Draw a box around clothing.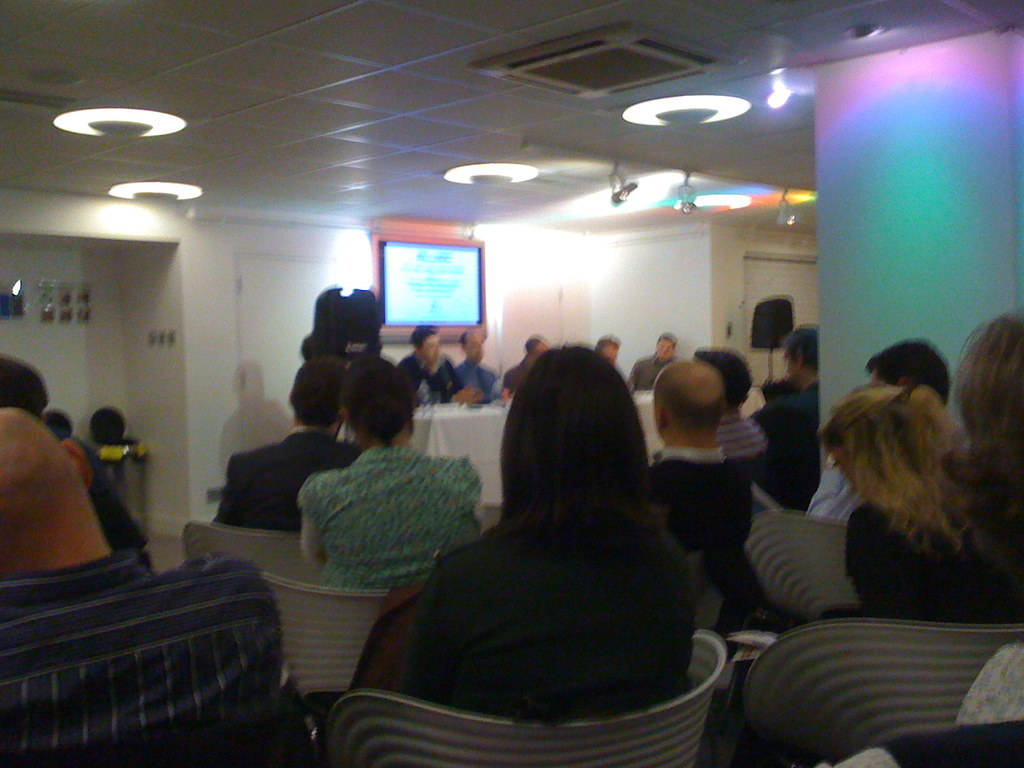
box=[653, 451, 757, 614].
